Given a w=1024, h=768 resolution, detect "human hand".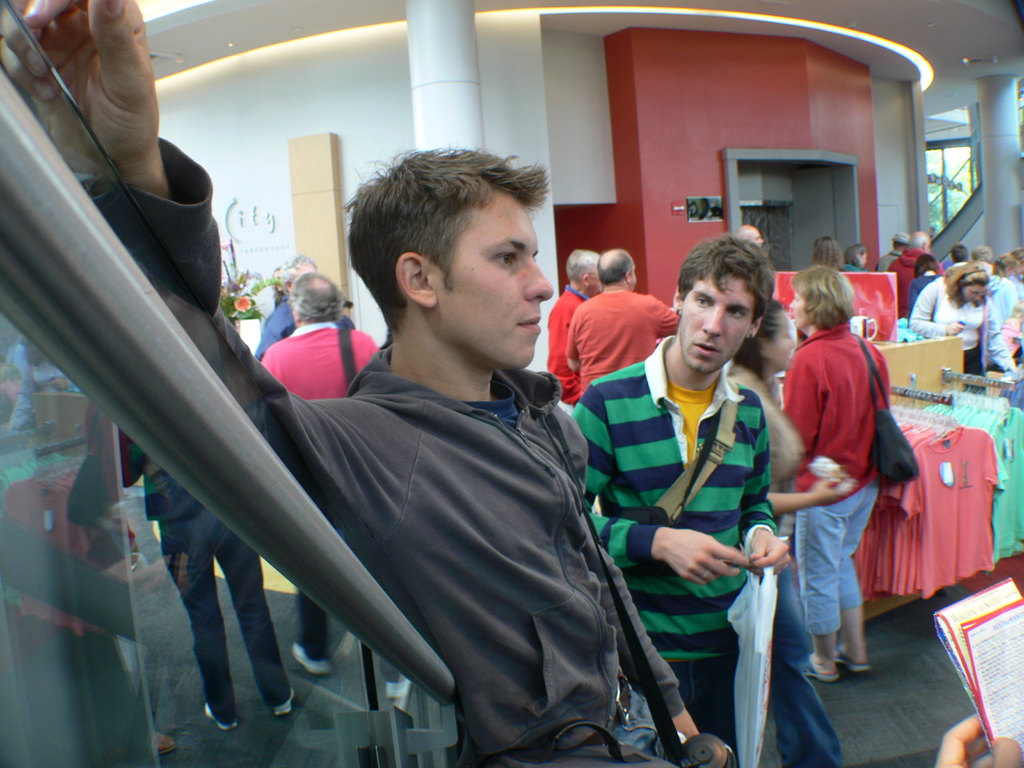
4:0:161:170.
